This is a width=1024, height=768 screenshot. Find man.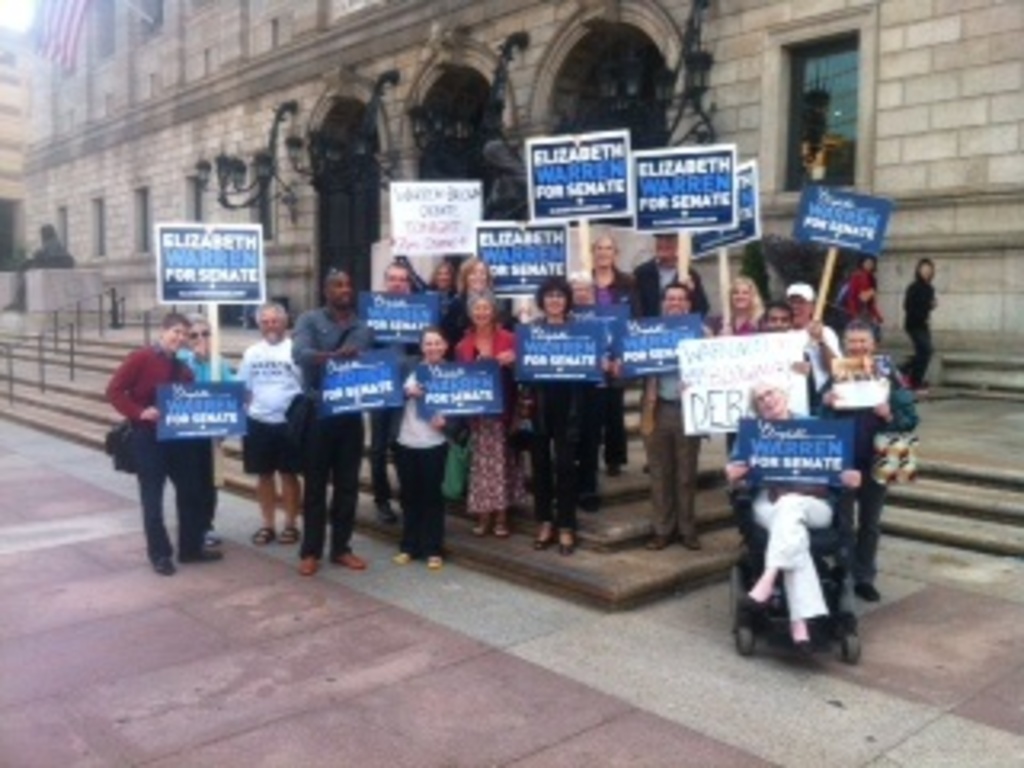
Bounding box: rect(819, 323, 915, 605).
